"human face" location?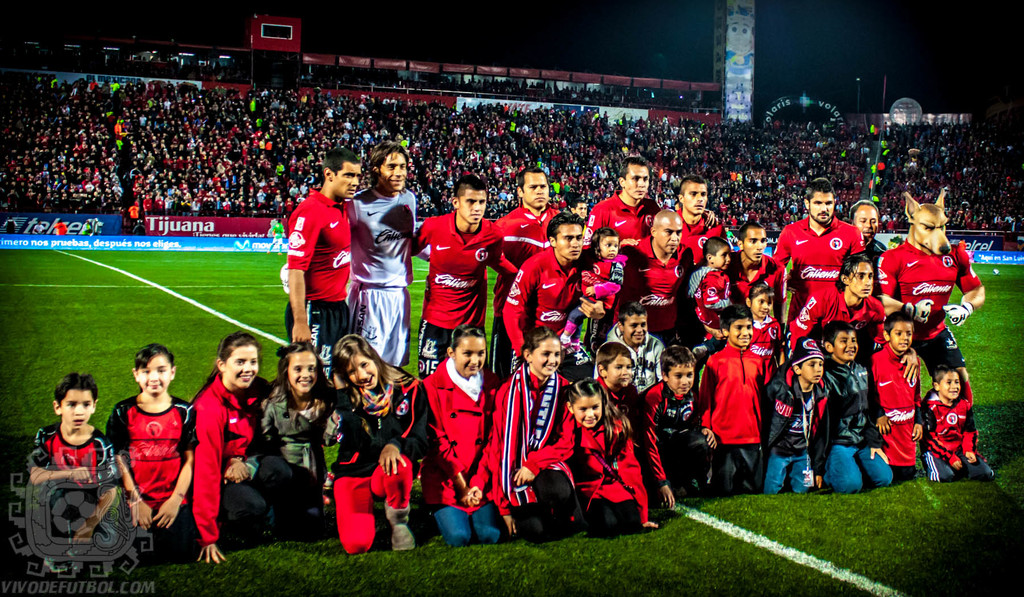
select_region(732, 315, 756, 348)
